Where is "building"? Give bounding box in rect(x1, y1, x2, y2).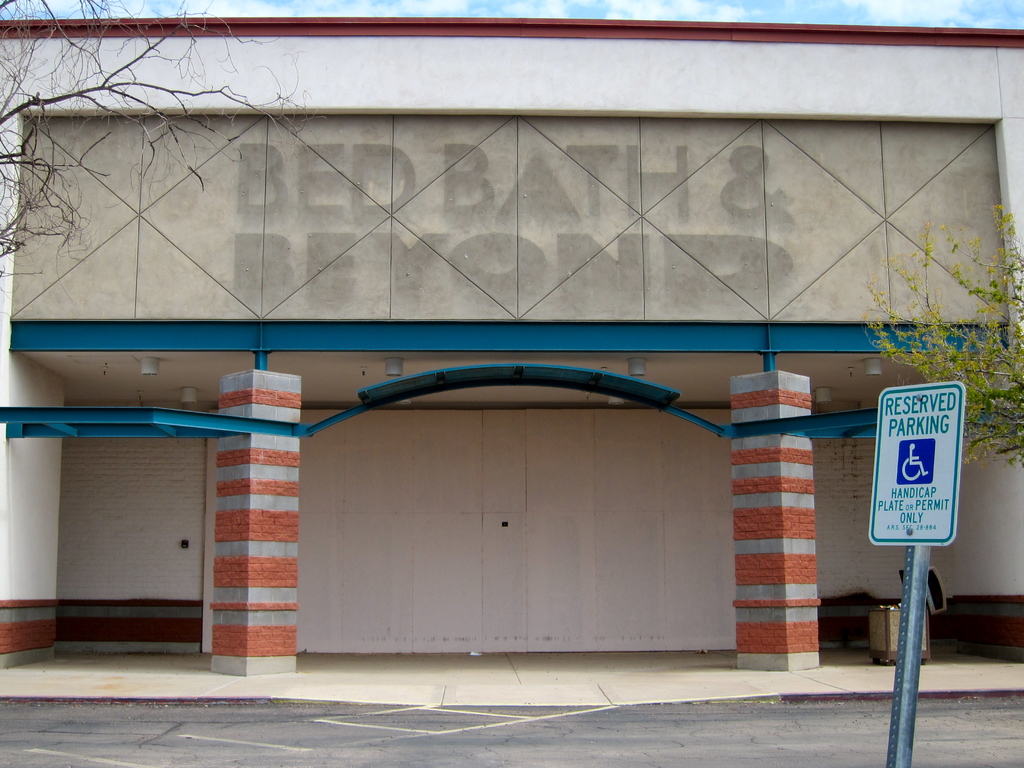
rect(0, 32, 1023, 703).
